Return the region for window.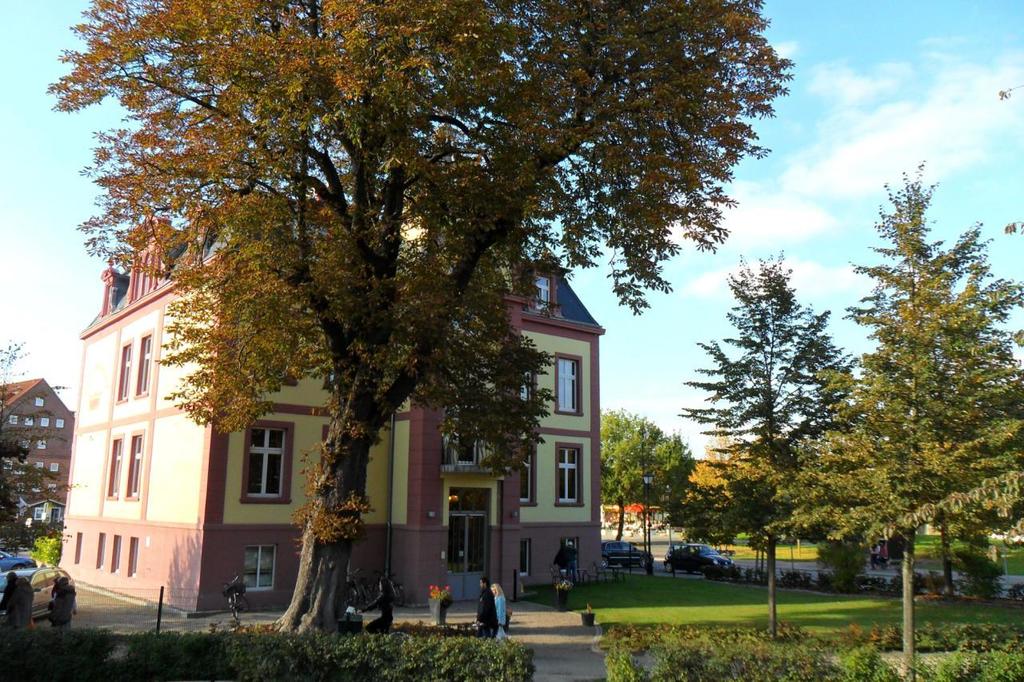
<bbox>134, 332, 157, 393</bbox>.
